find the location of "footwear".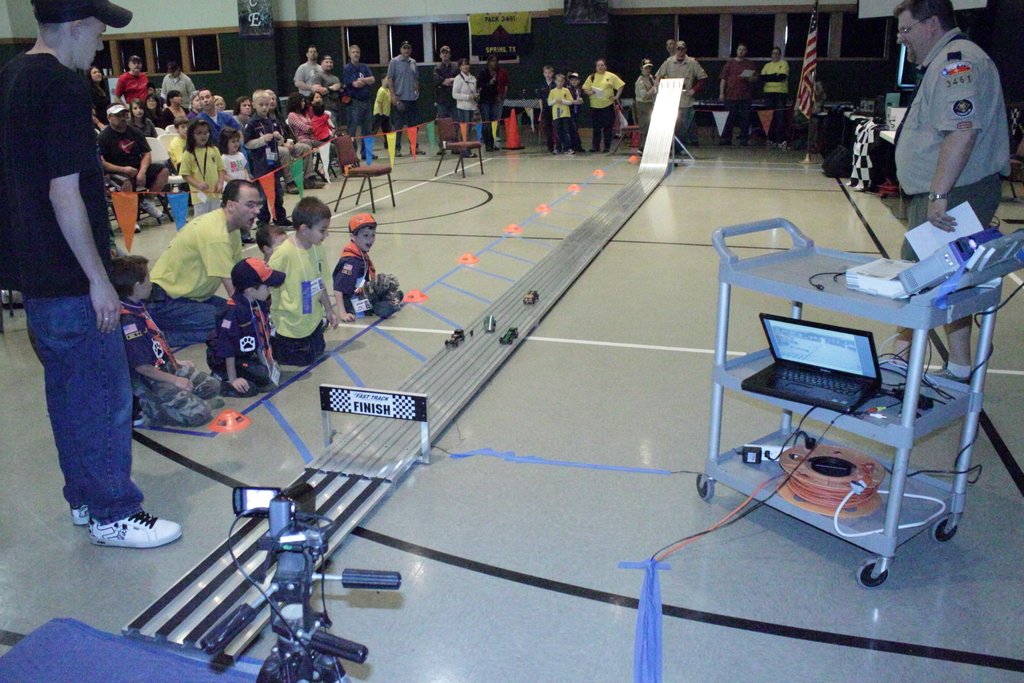
Location: left=308, top=179, right=324, bottom=187.
